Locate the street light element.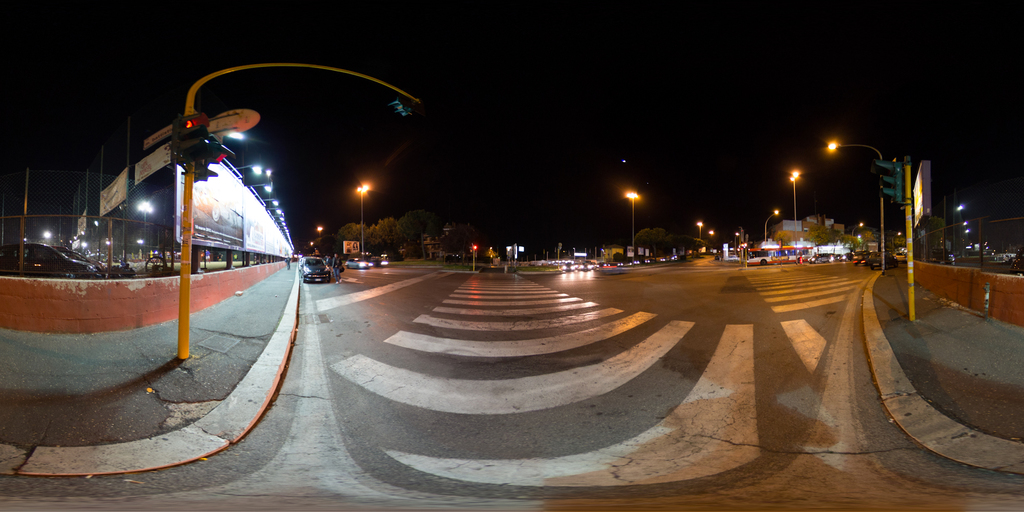
Element bbox: 762, 210, 780, 245.
